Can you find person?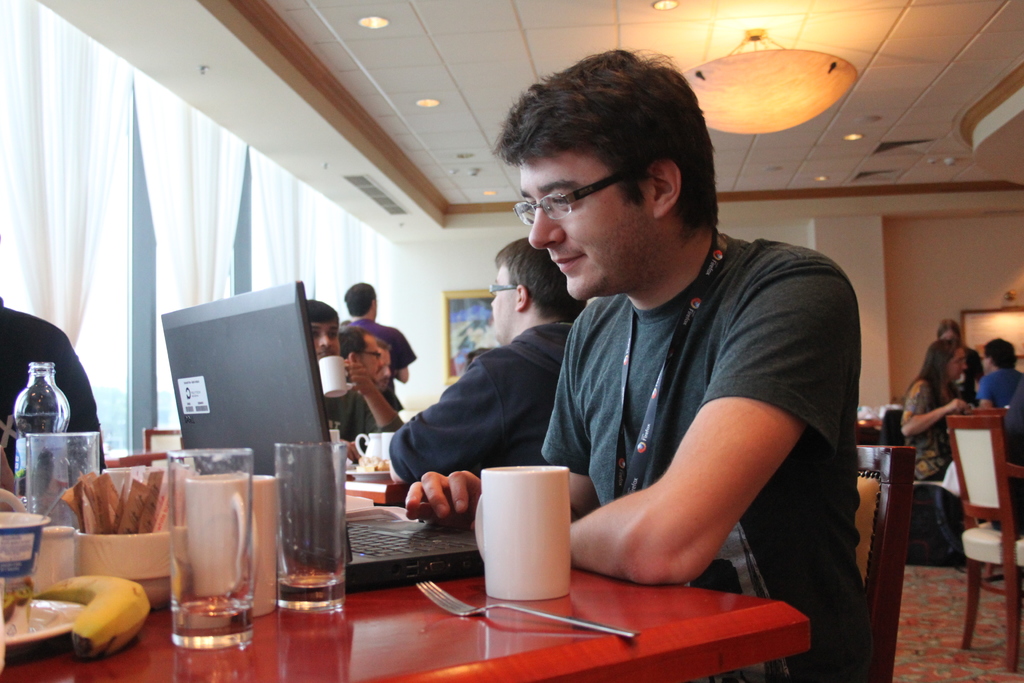
Yes, bounding box: bbox(294, 292, 414, 462).
